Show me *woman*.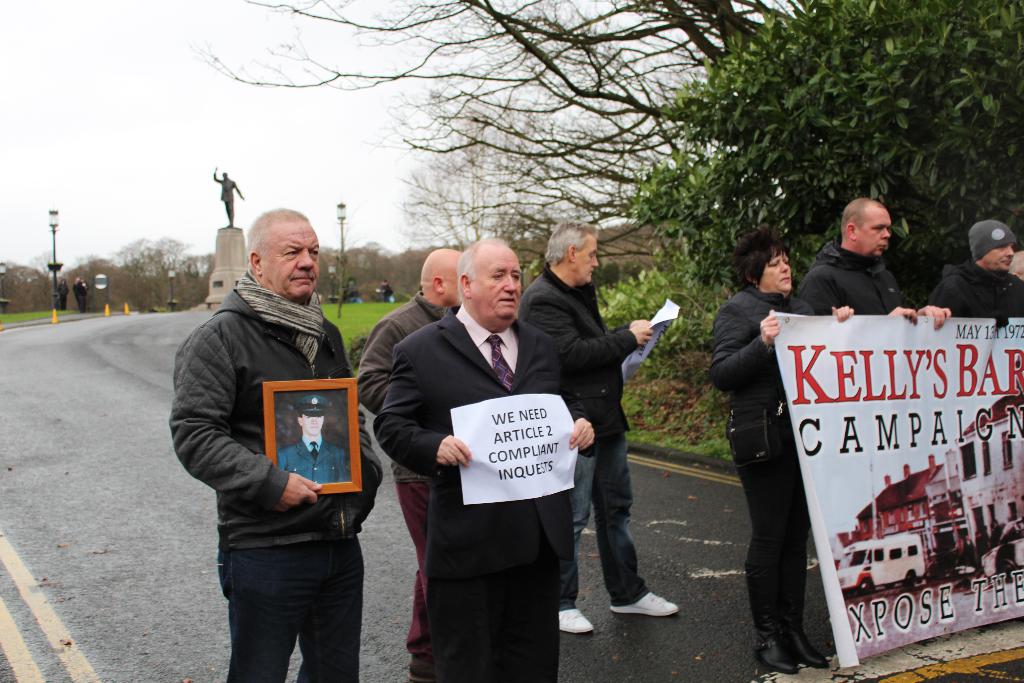
*woman* is here: bbox(719, 225, 852, 664).
